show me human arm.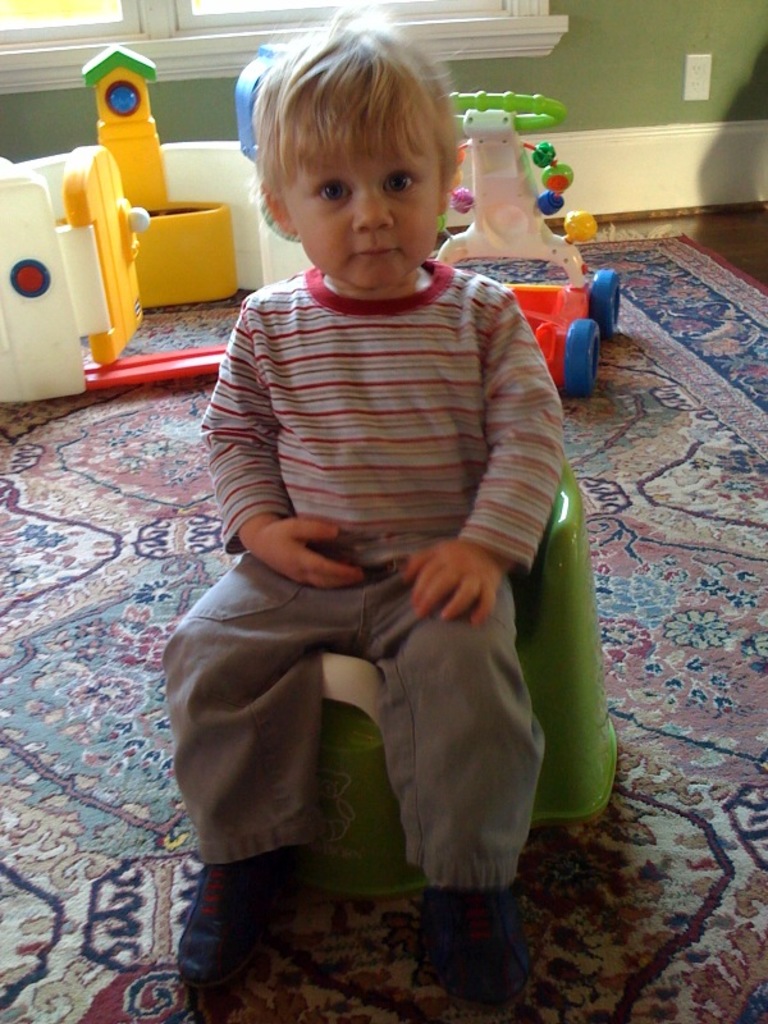
human arm is here: bbox=[201, 296, 372, 598].
